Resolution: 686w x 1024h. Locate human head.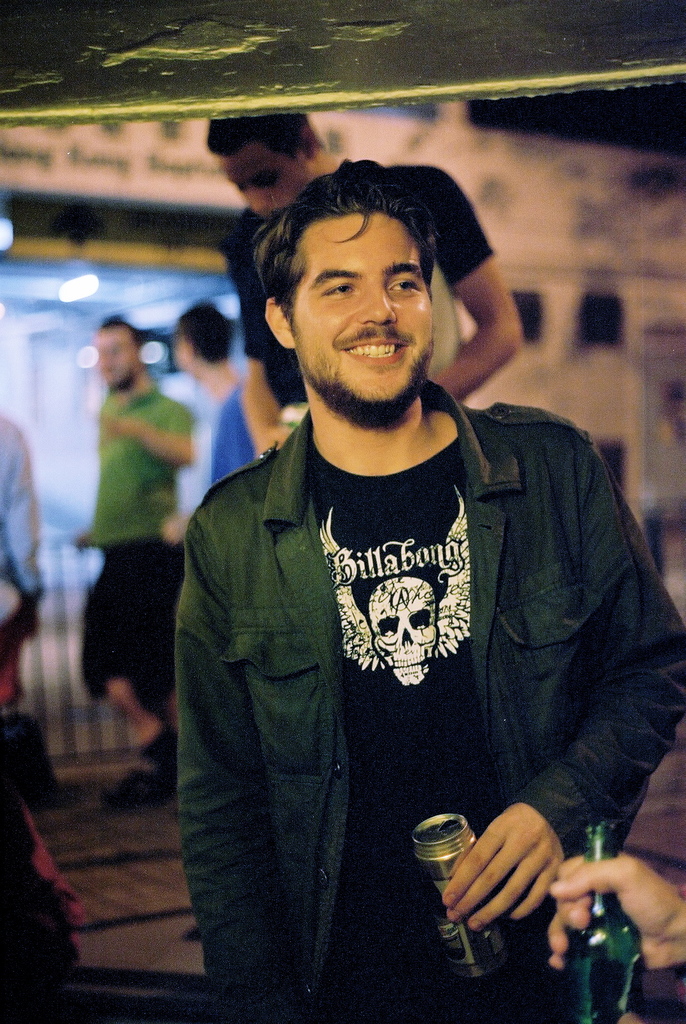
crop(169, 303, 236, 373).
